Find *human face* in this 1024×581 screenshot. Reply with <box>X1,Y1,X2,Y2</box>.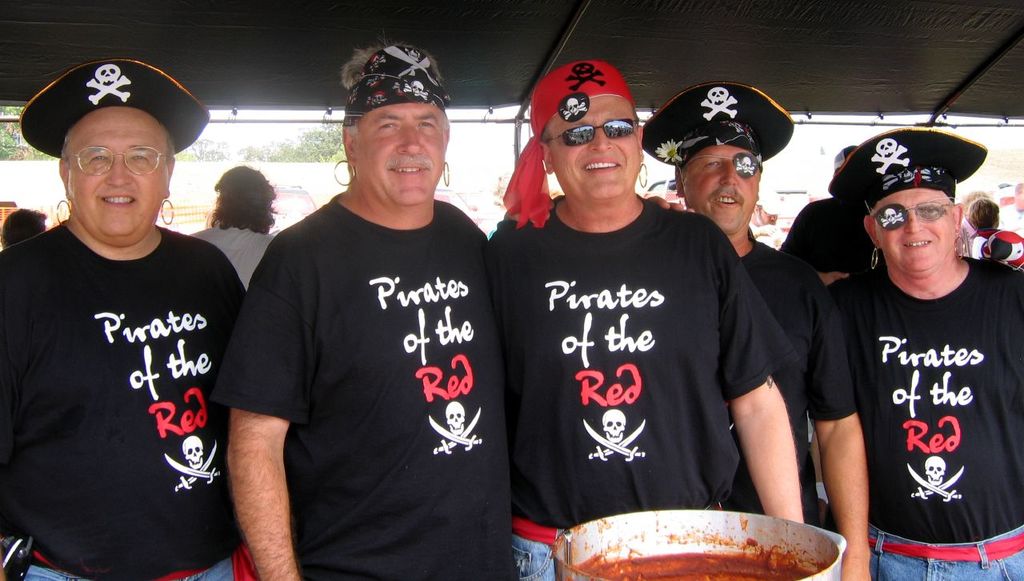
<box>547,96,641,199</box>.
